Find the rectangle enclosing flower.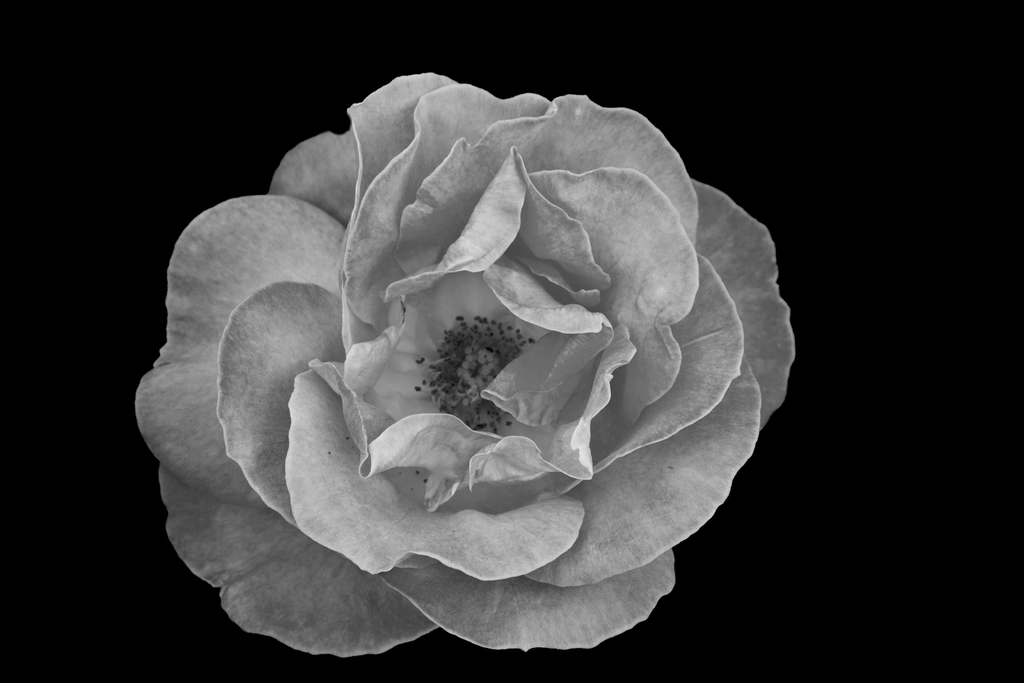
pyautogui.locateOnScreen(129, 97, 768, 641).
